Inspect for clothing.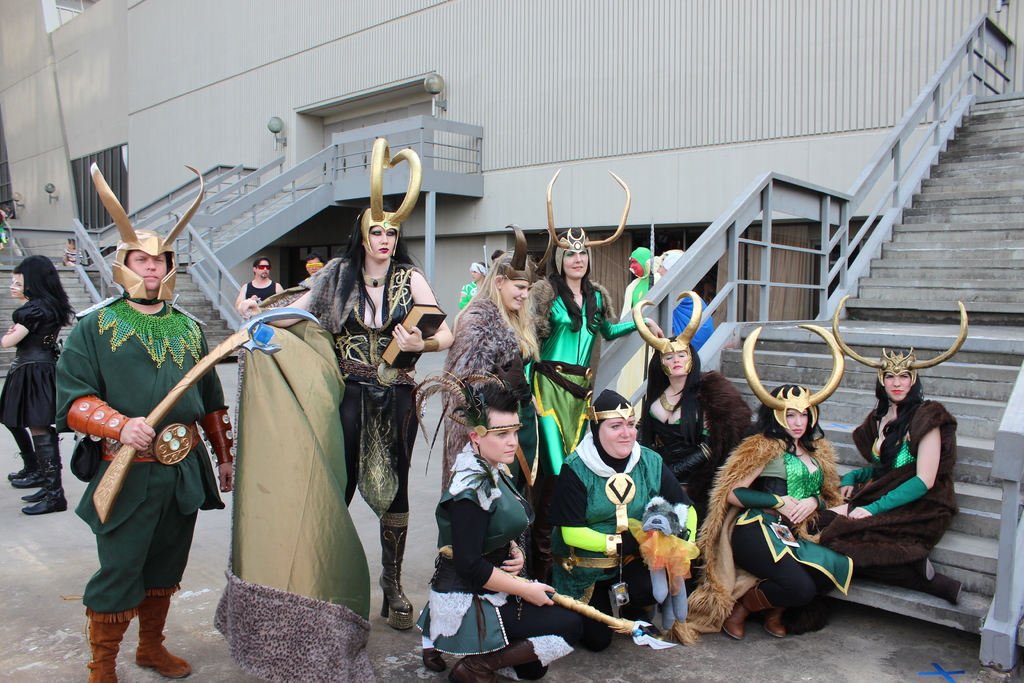
Inspection: l=685, t=424, r=855, b=635.
